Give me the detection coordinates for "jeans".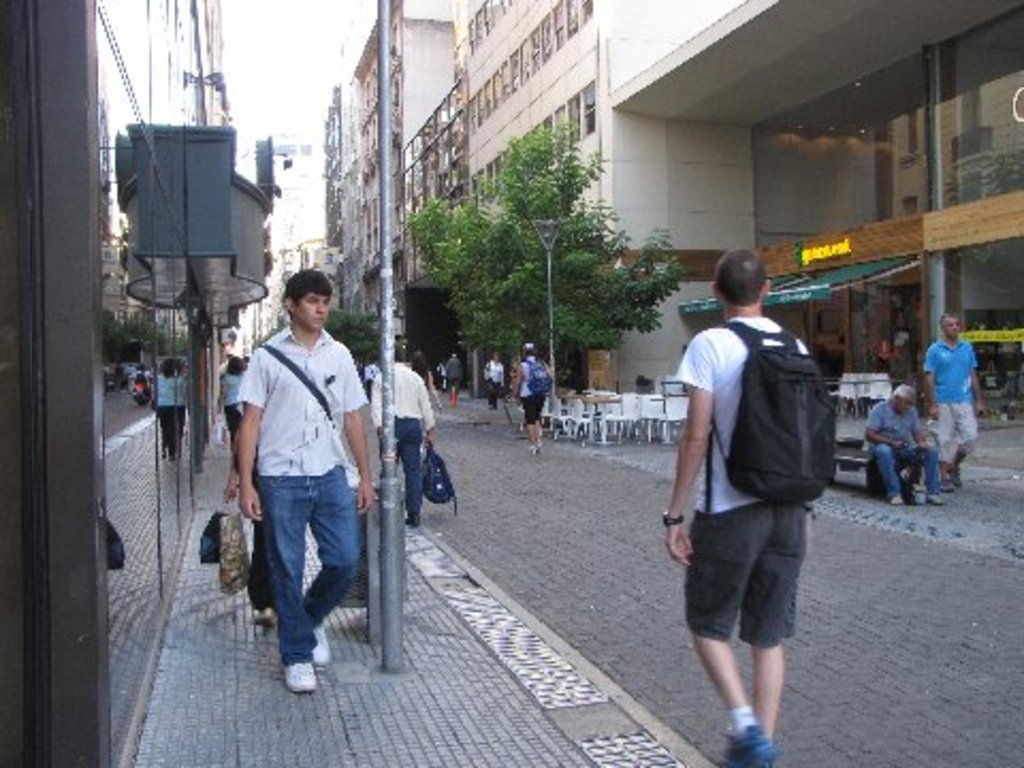
<bbox>237, 471, 361, 683</bbox>.
